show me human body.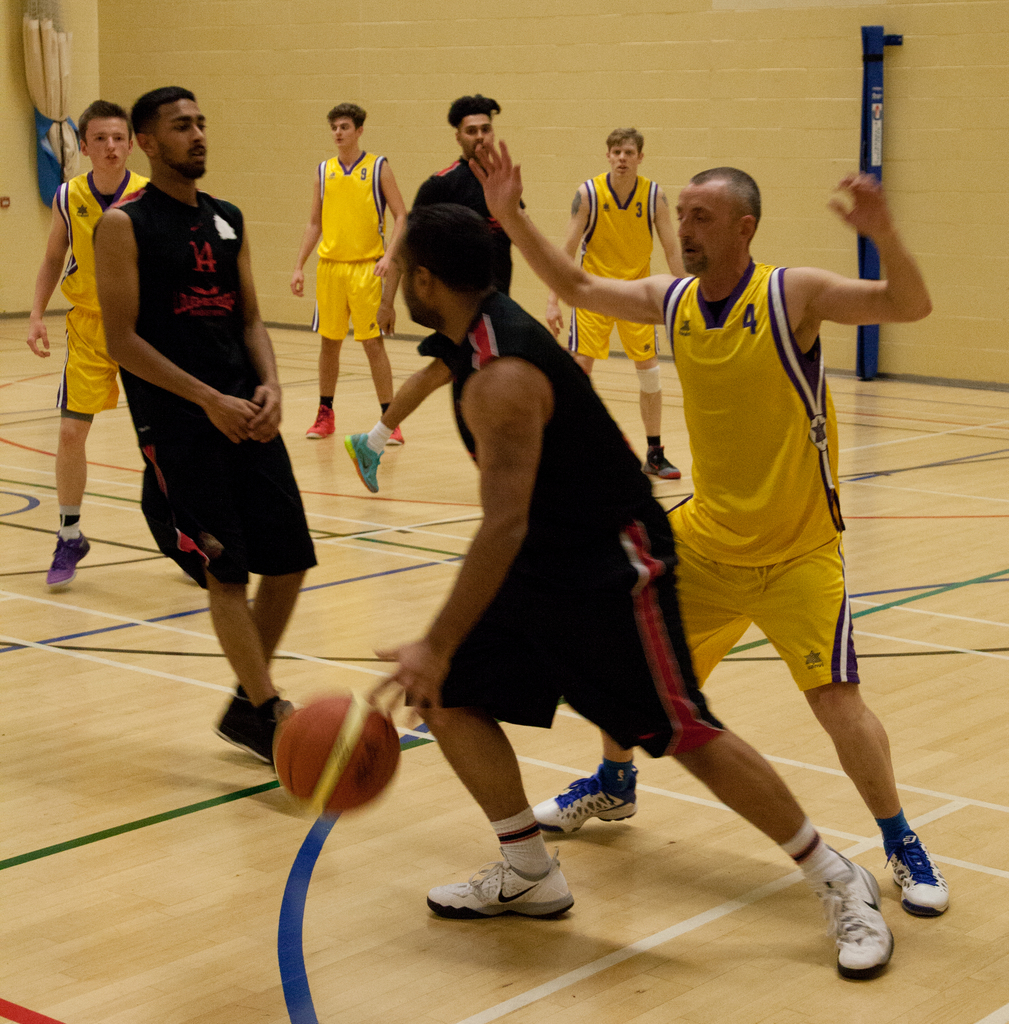
human body is here: {"x1": 539, "y1": 172, "x2": 688, "y2": 483}.
